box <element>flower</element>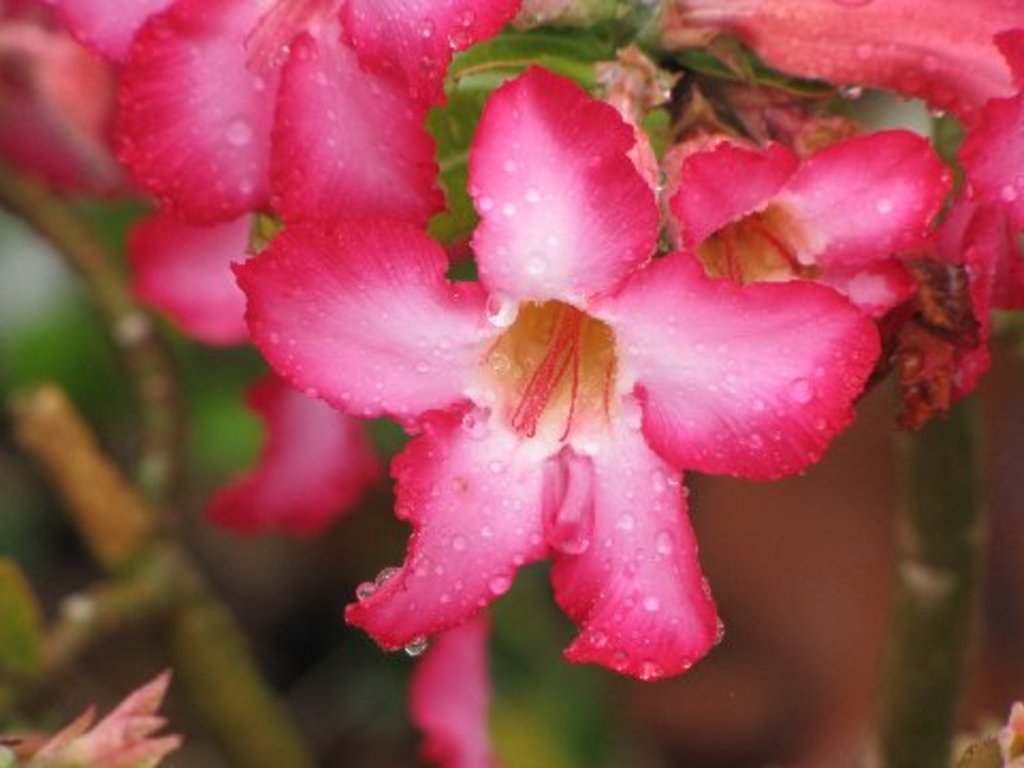
locate(674, 0, 1022, 416)
